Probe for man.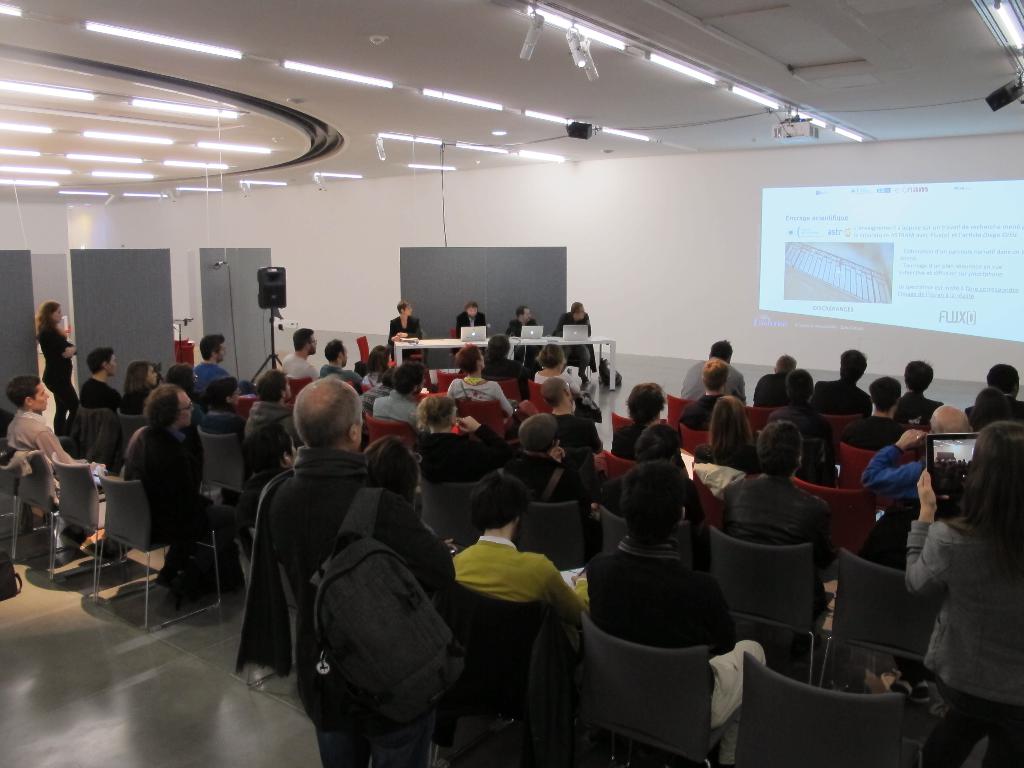
Probe result: [2,373,108,527].
